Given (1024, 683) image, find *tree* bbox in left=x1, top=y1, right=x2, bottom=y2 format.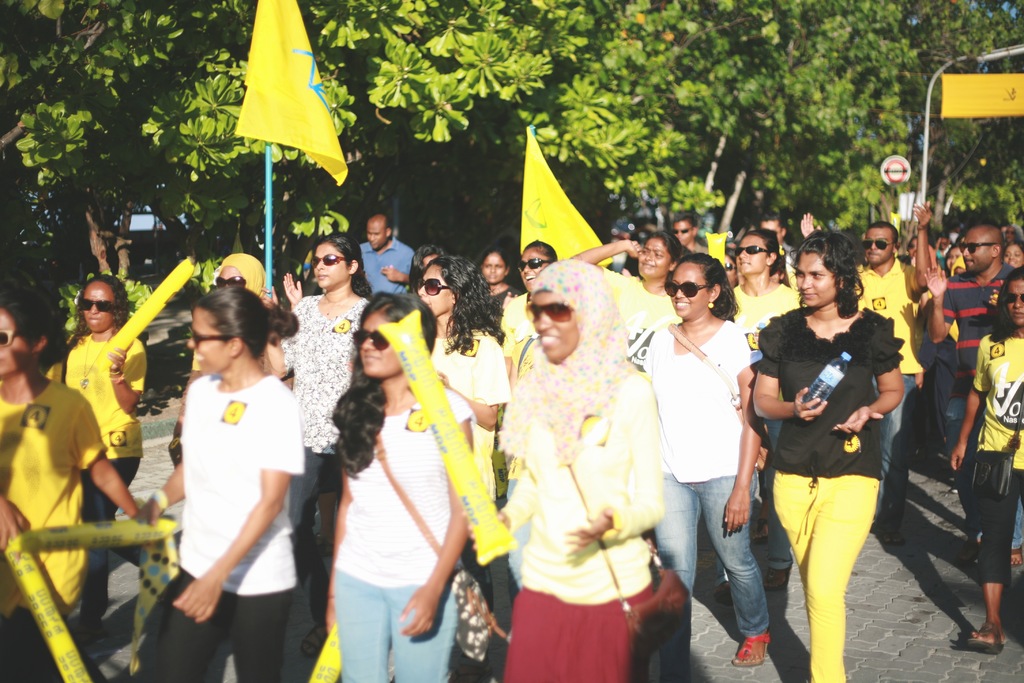
left=1, top=1, right=184, bottom=190.
